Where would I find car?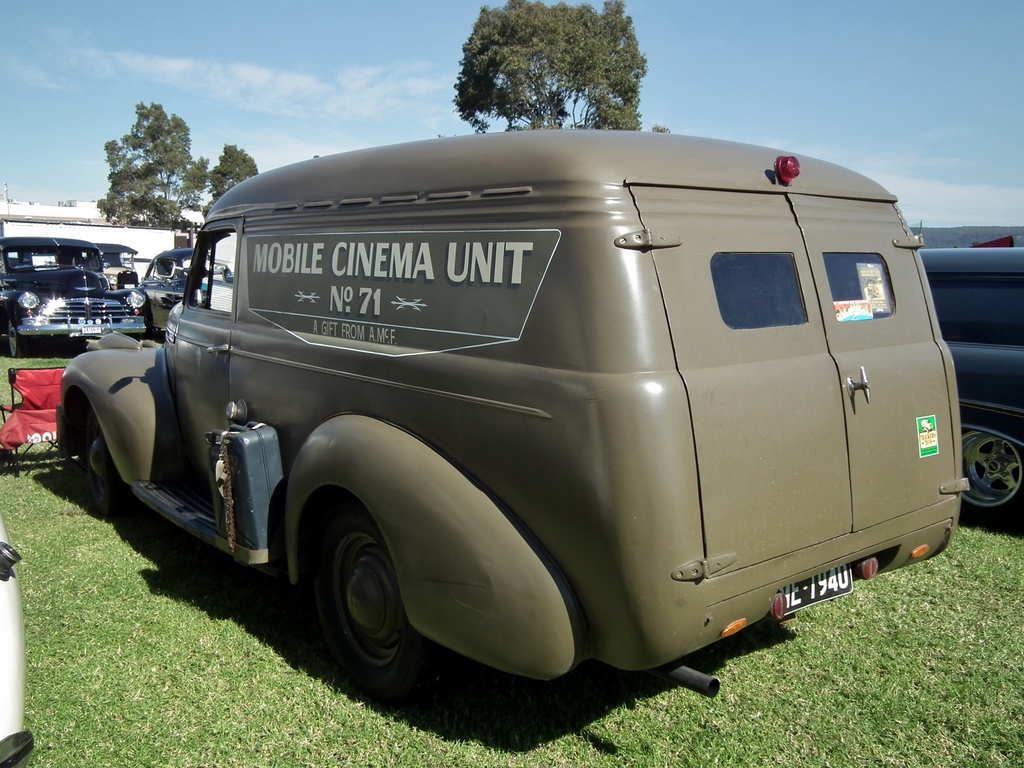
At <region>919, 243, 1023, 515</region>.
